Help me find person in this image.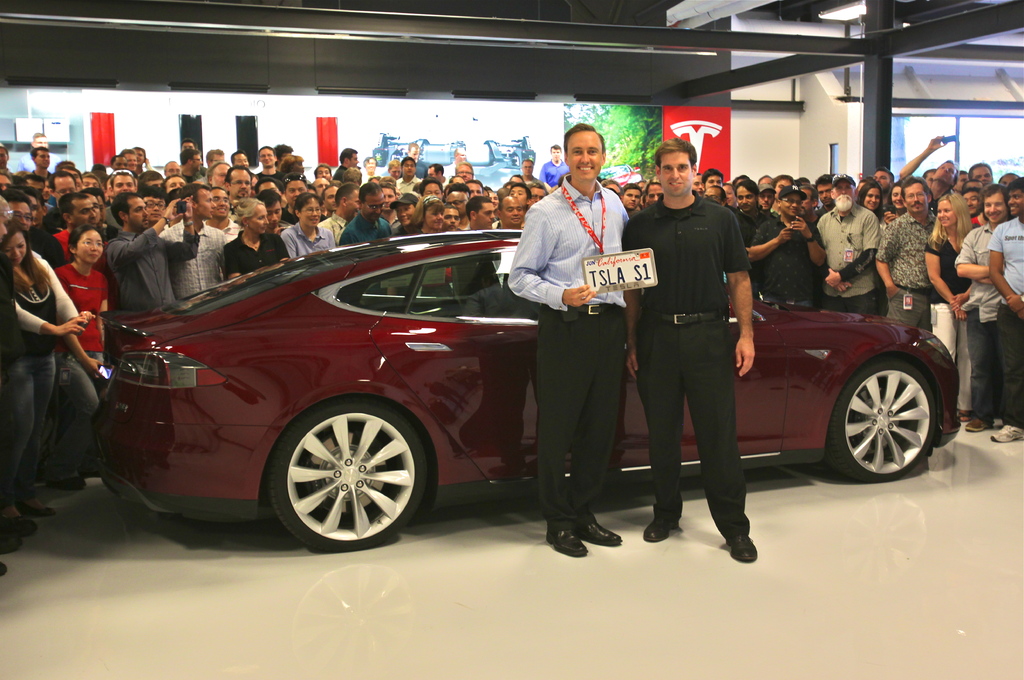
Found it: x1=986 y1=172 x2=1023 y2=443.
